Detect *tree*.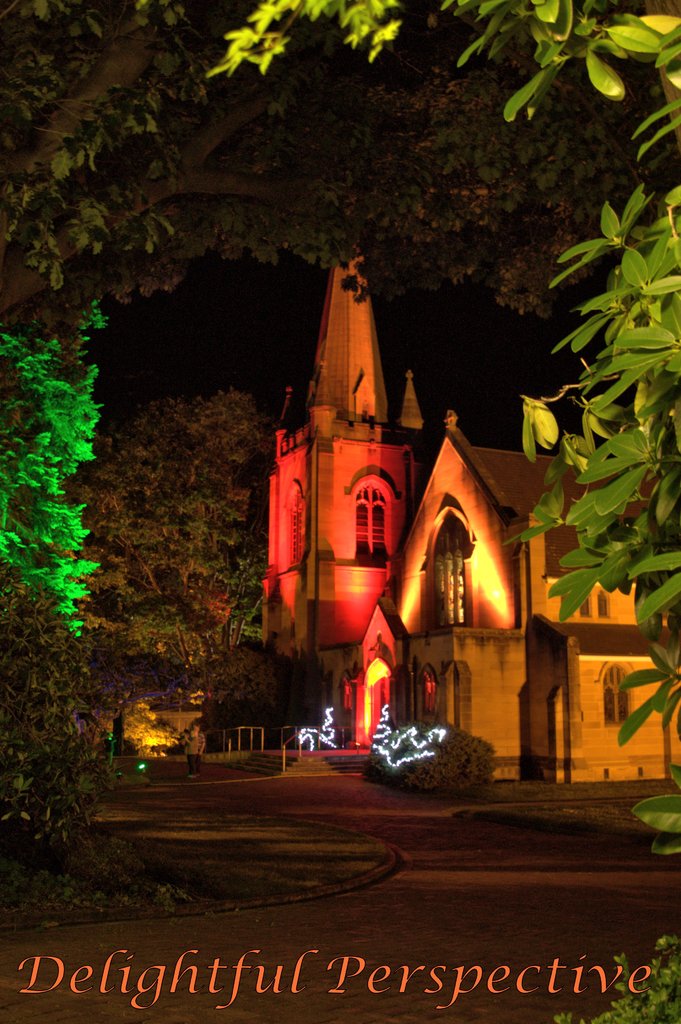
Detected at region(200, 0, 680, 860).
